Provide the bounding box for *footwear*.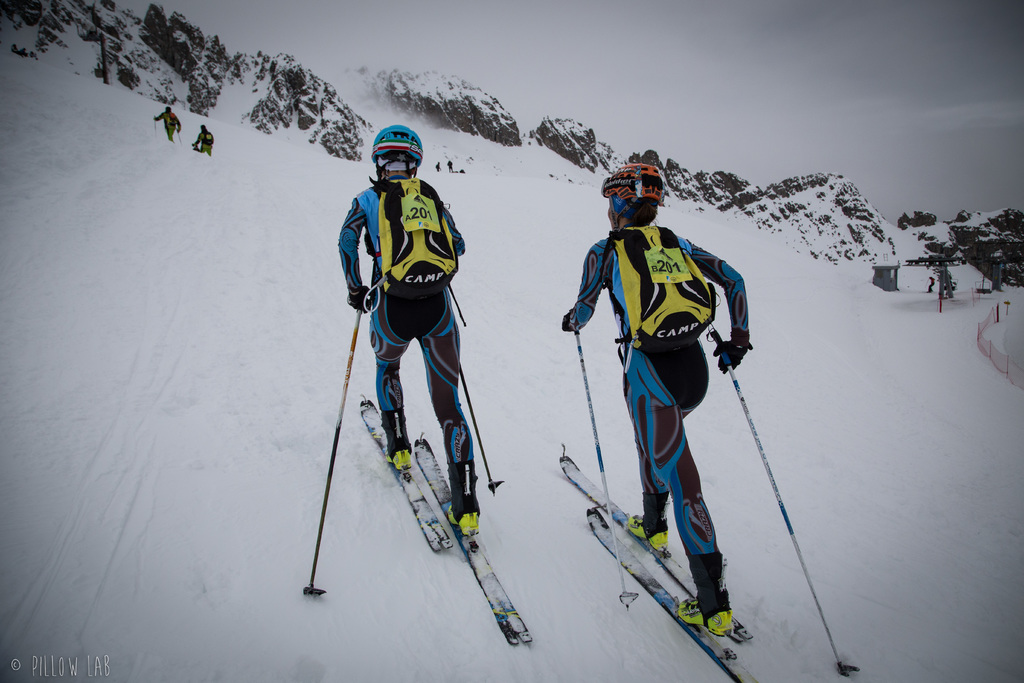
628 493 669 551.
